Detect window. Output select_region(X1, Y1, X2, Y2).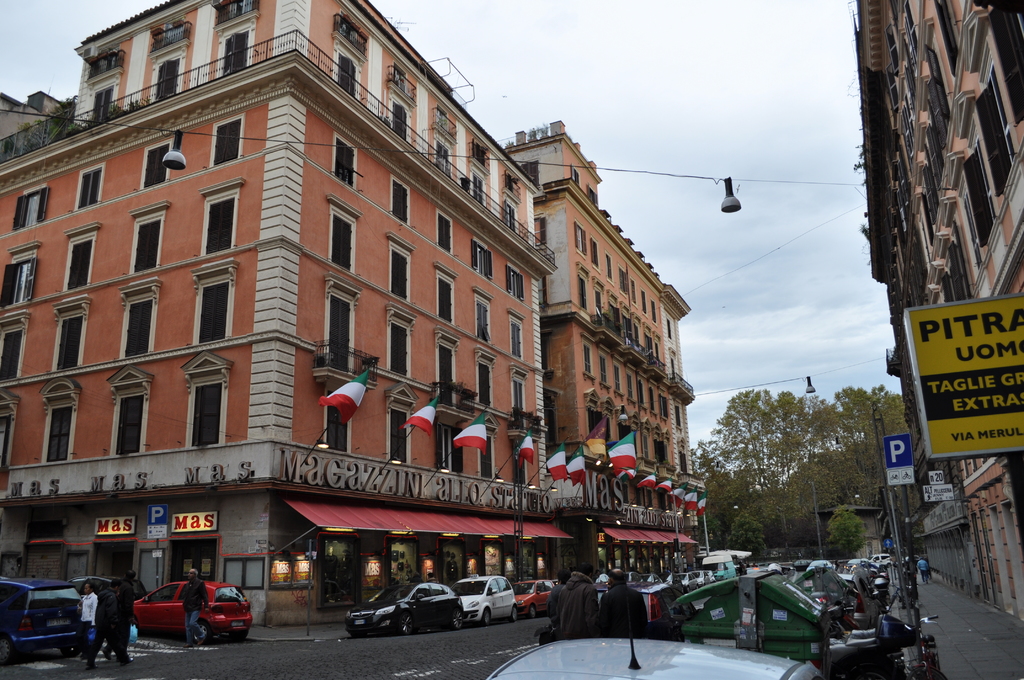
select_region(591, 238, 600, 270).
